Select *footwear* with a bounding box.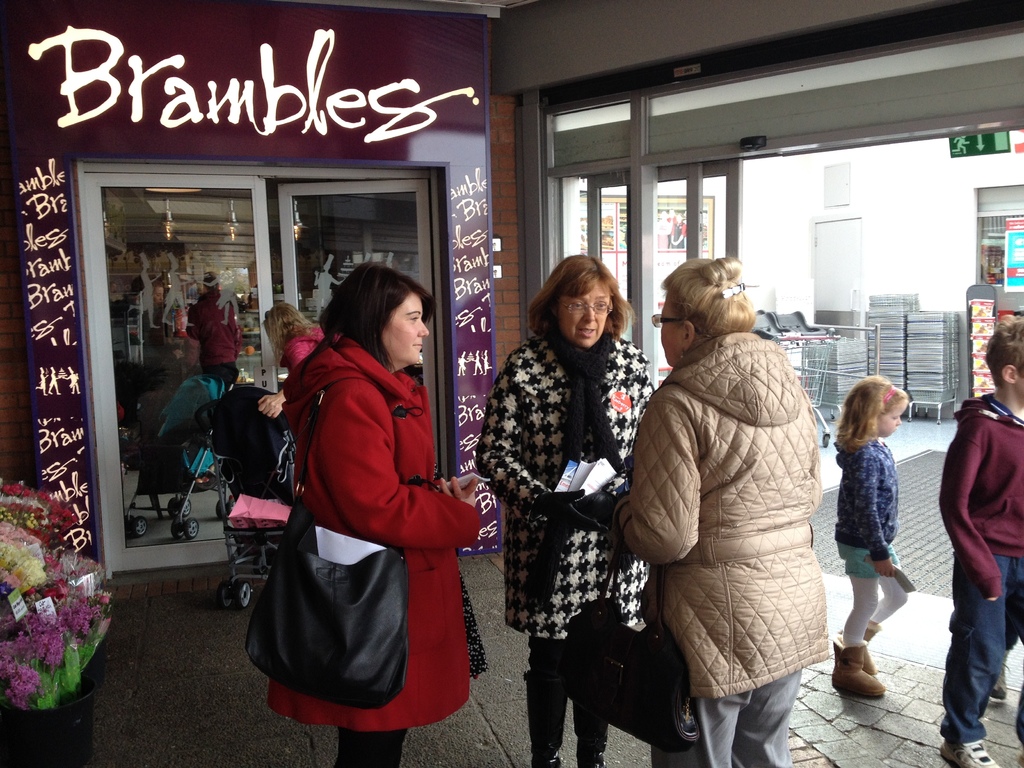
region(993, 652, 1011, 702).
